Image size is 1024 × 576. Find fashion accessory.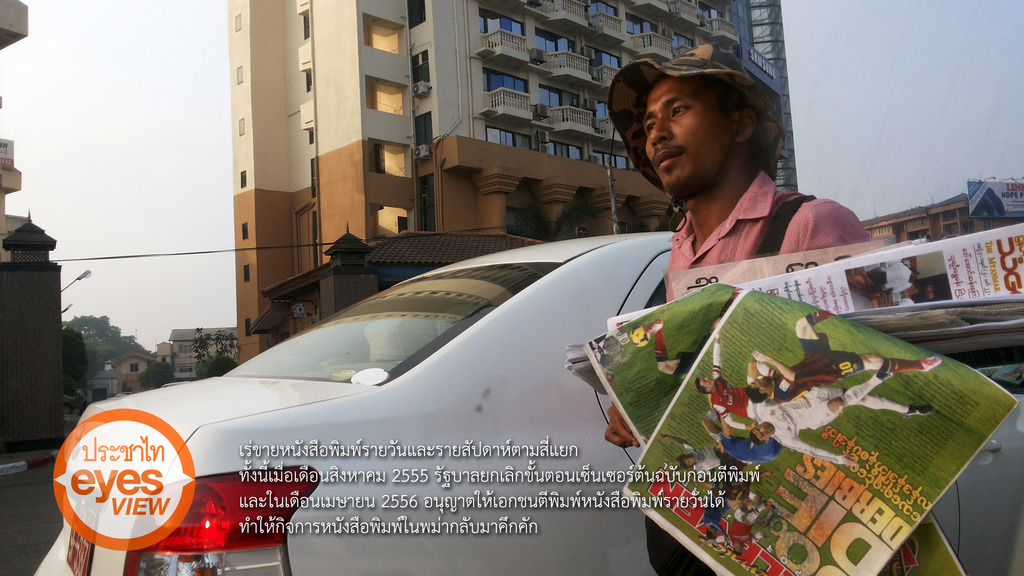
<region>602, 40, 791, 234</region>.
